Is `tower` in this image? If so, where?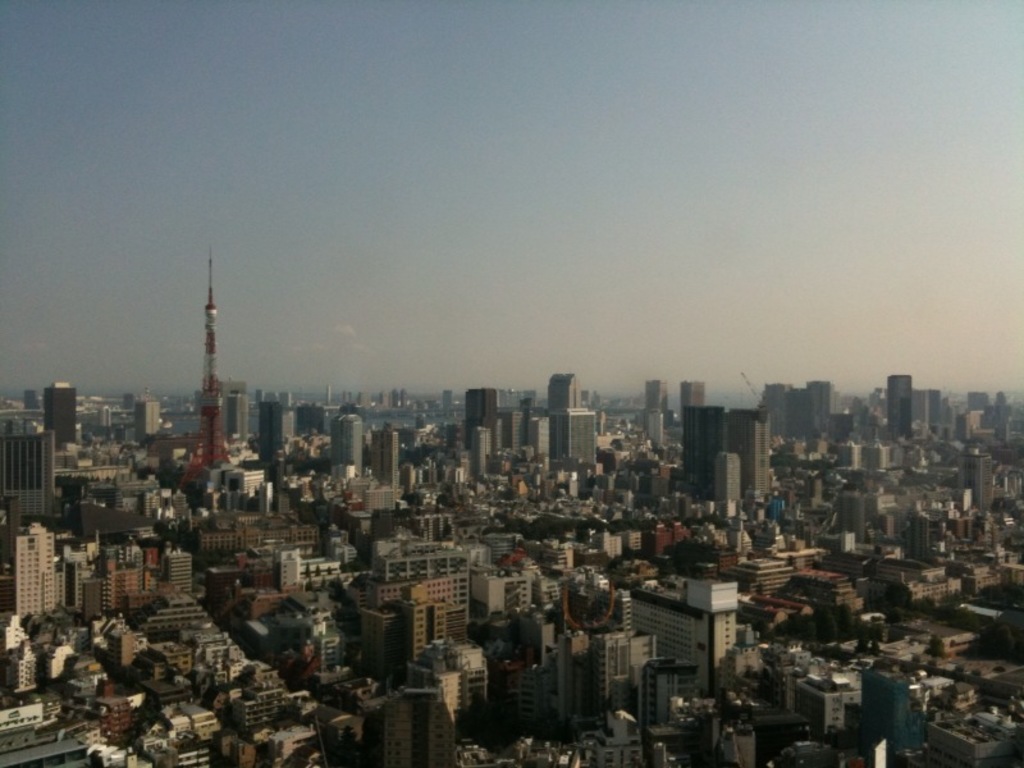
Yes, at (x1=626, y1=566, x2=742, y2=690).
